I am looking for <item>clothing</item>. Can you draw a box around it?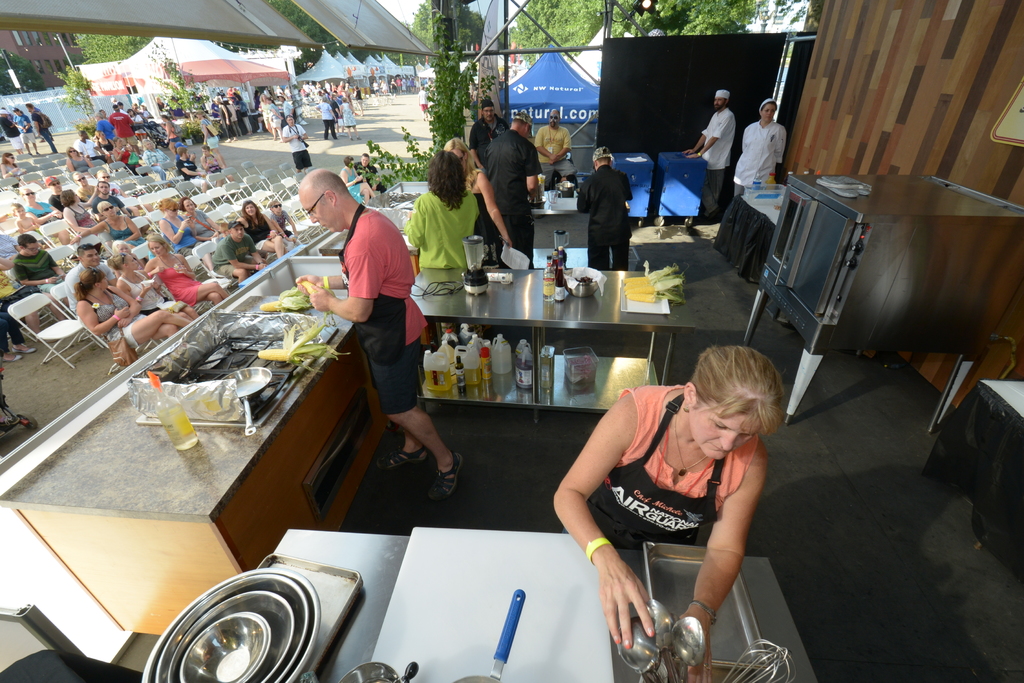
Sure, the bounding box is [x1=341, y1=208, x2=433, y2=417].
